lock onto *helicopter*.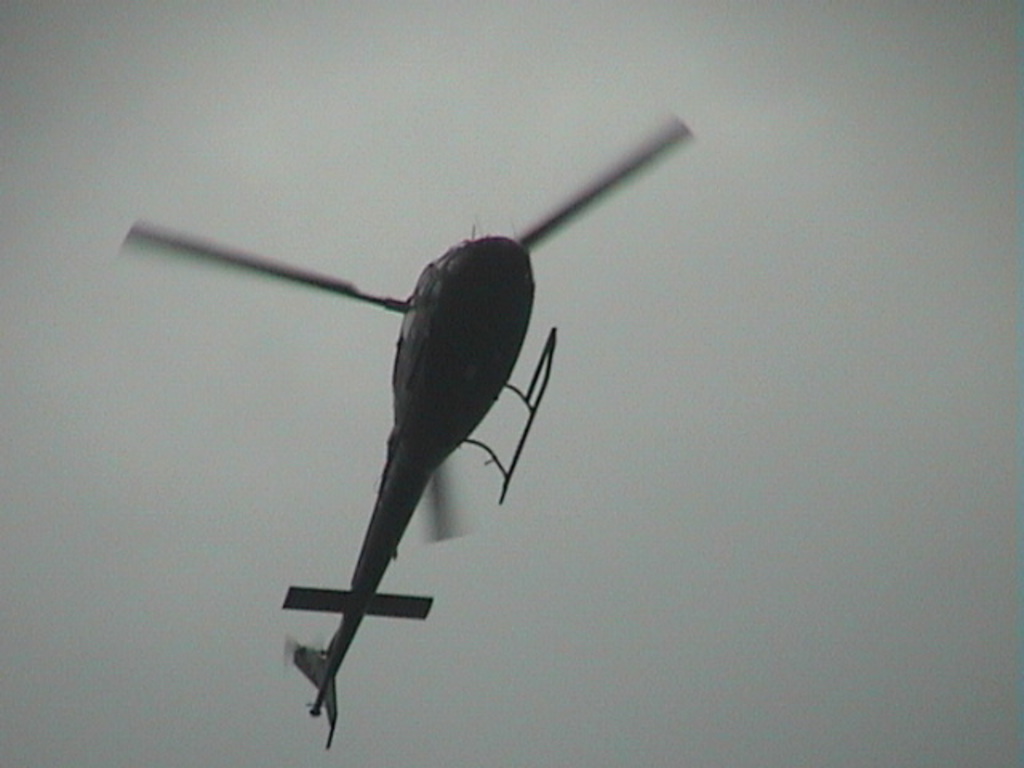
Locked: region(125, 125, 693, 710).
